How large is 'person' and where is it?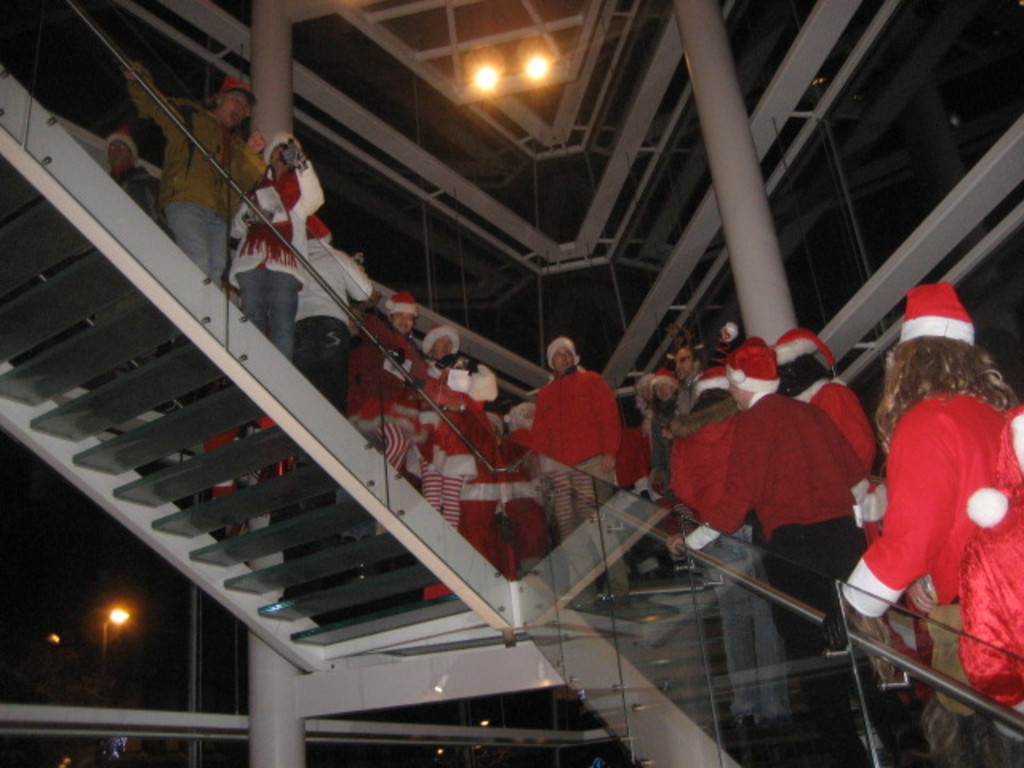
Bounding box: Rect(518, 338, 626, 517).
